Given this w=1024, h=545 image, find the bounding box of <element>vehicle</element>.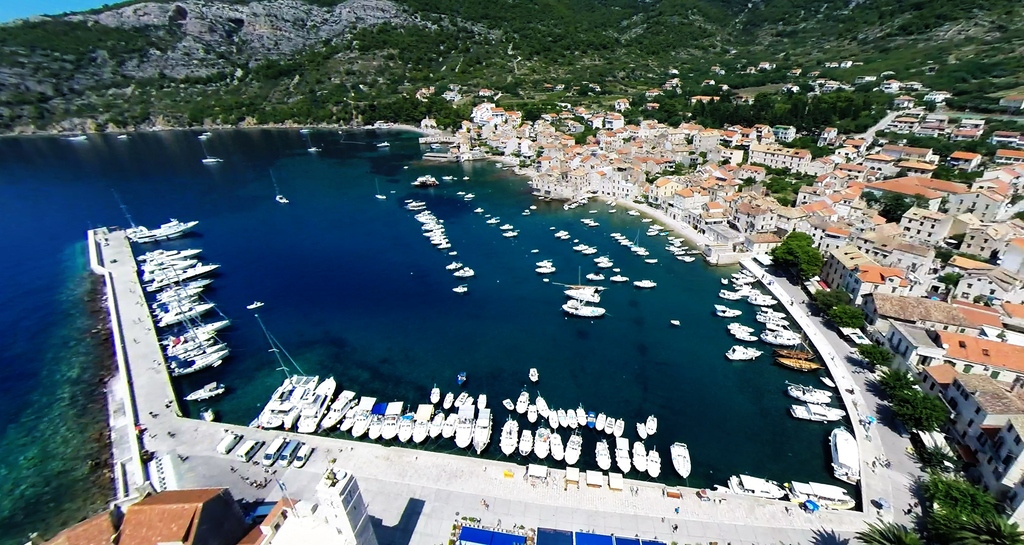
538:260:552:267.
